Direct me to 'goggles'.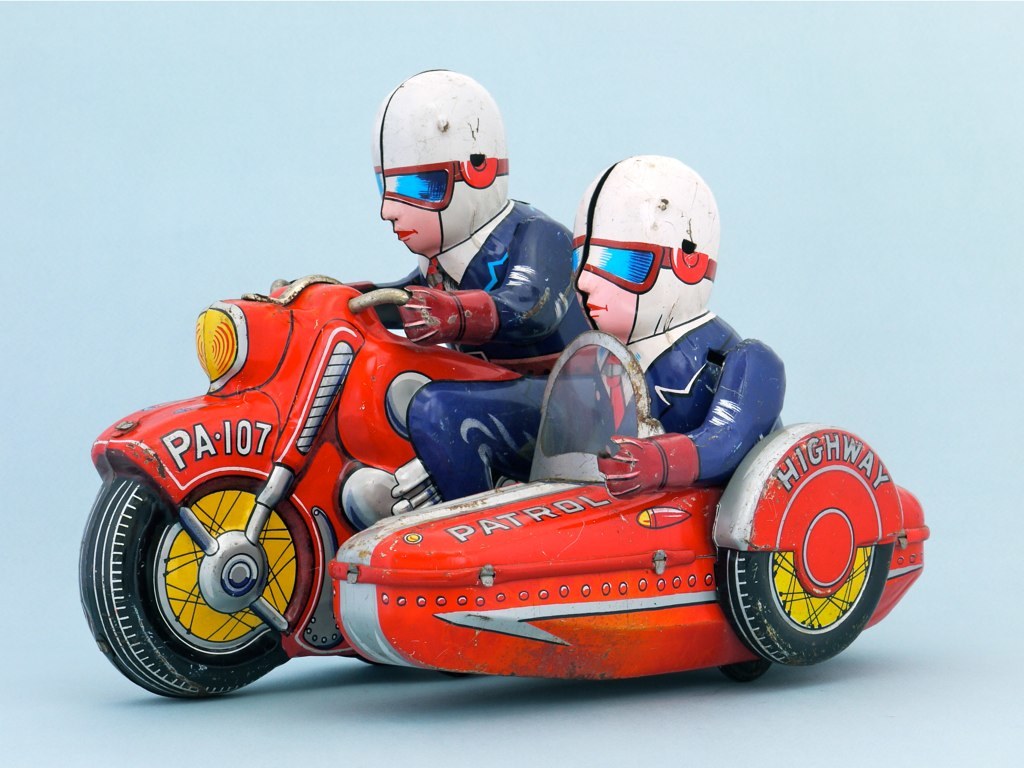
Direction: select_region(563, 239, 671, 305).
